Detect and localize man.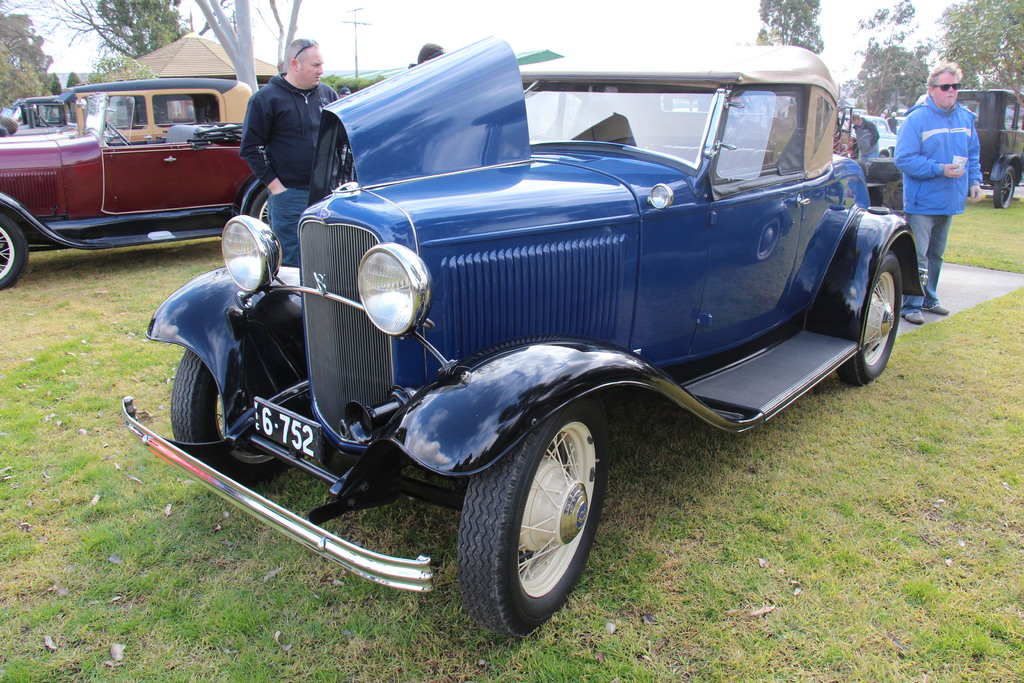
Localized at left=339, top=86, right=353, bottom=96.
